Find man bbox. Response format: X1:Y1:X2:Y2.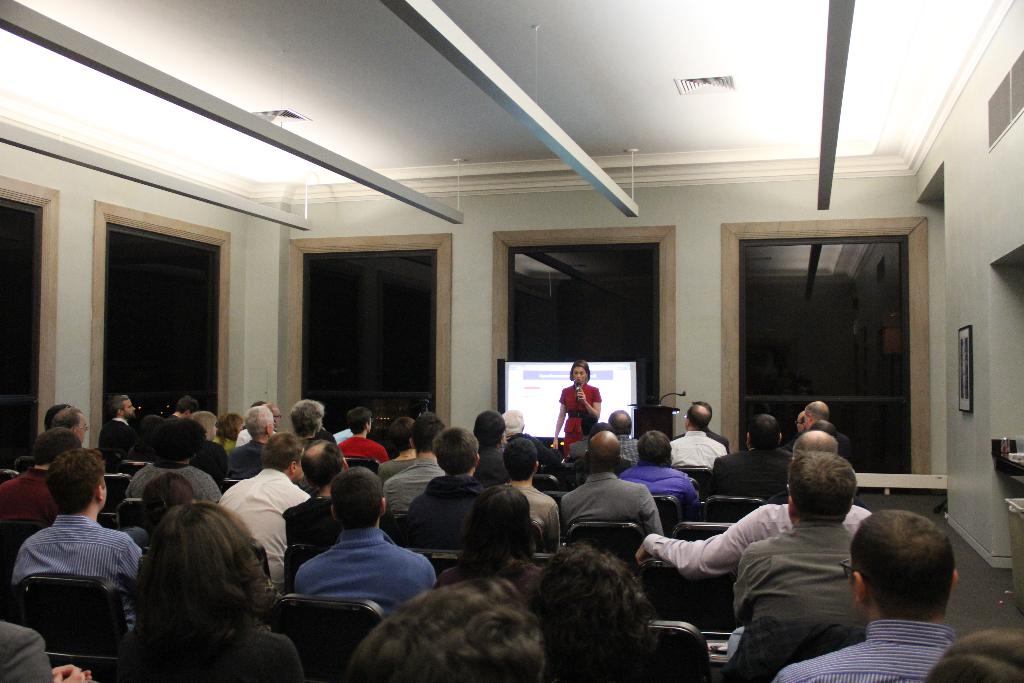
289:397:329:441.
